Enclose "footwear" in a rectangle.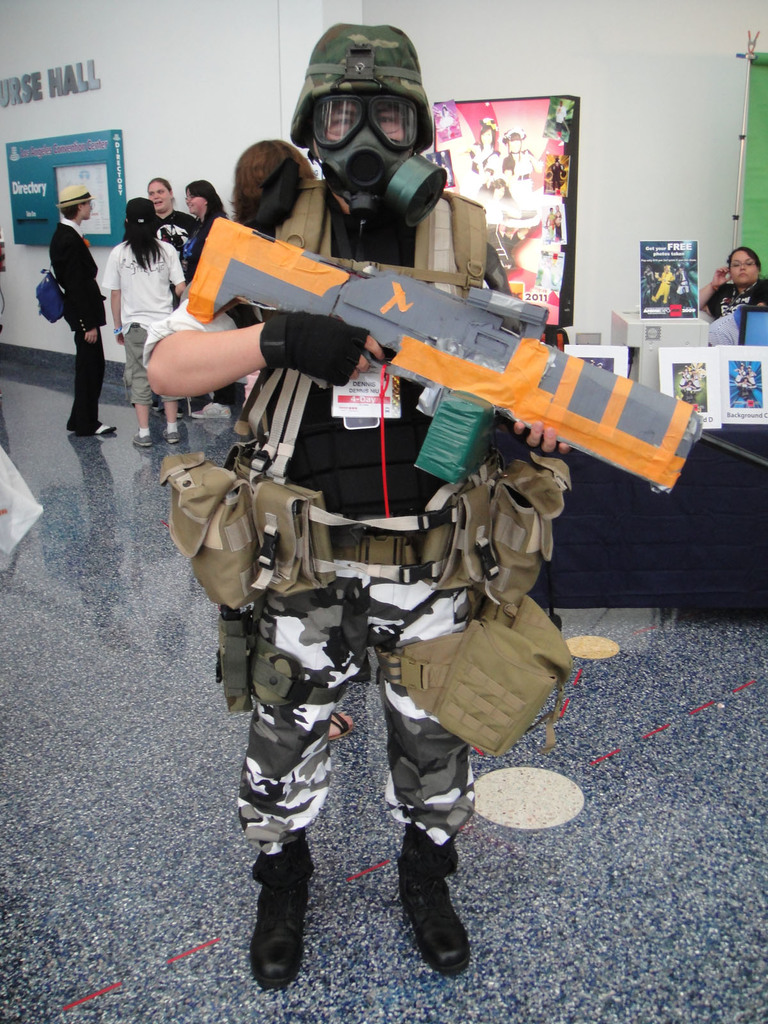
91, 423, 117, 436.
